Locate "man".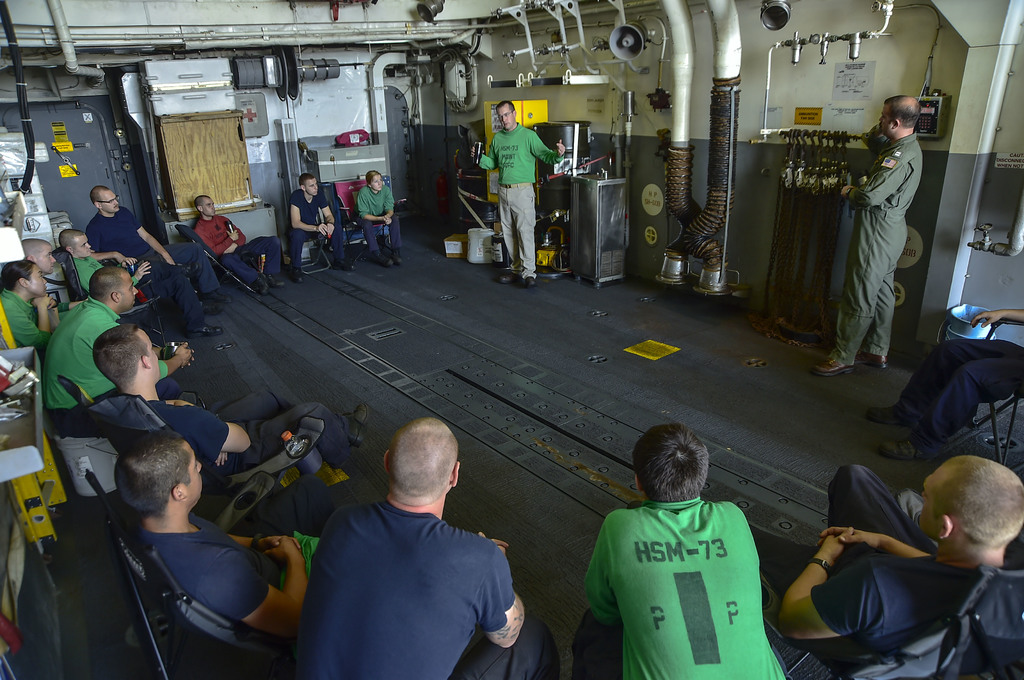
Bounding box: locate(36, 265, 197, 422).
